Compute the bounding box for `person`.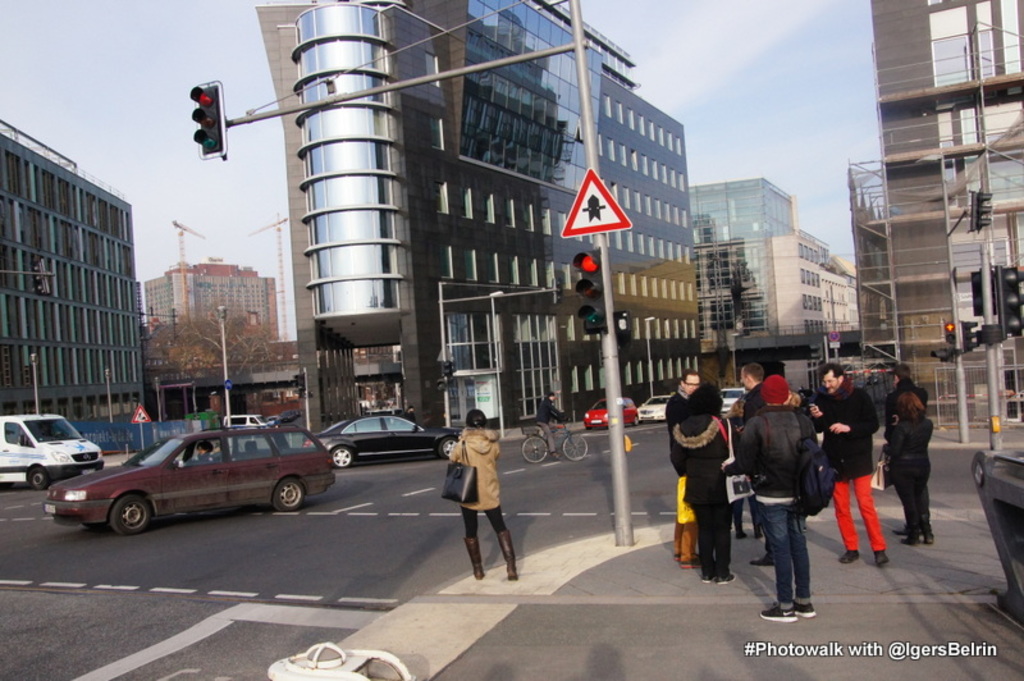
[x1=188, y1=440, x2=224, y2=466].
